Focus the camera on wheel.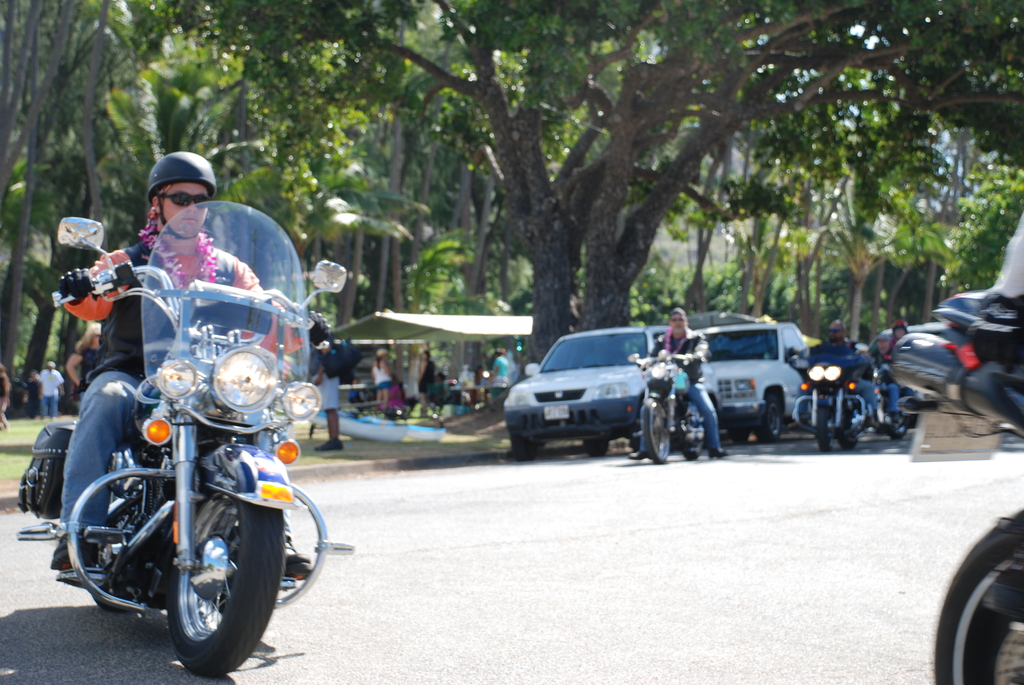
Focus region: box=[760, 398, 783, 436].
